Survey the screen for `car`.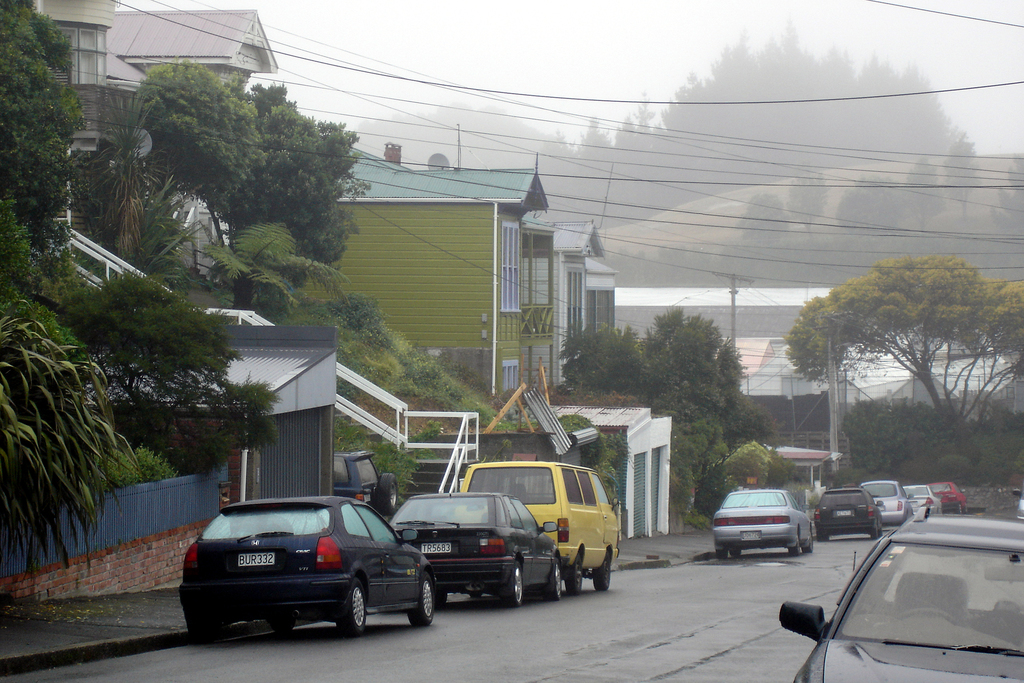
Survey found: box(906, 482, 940, 513).
